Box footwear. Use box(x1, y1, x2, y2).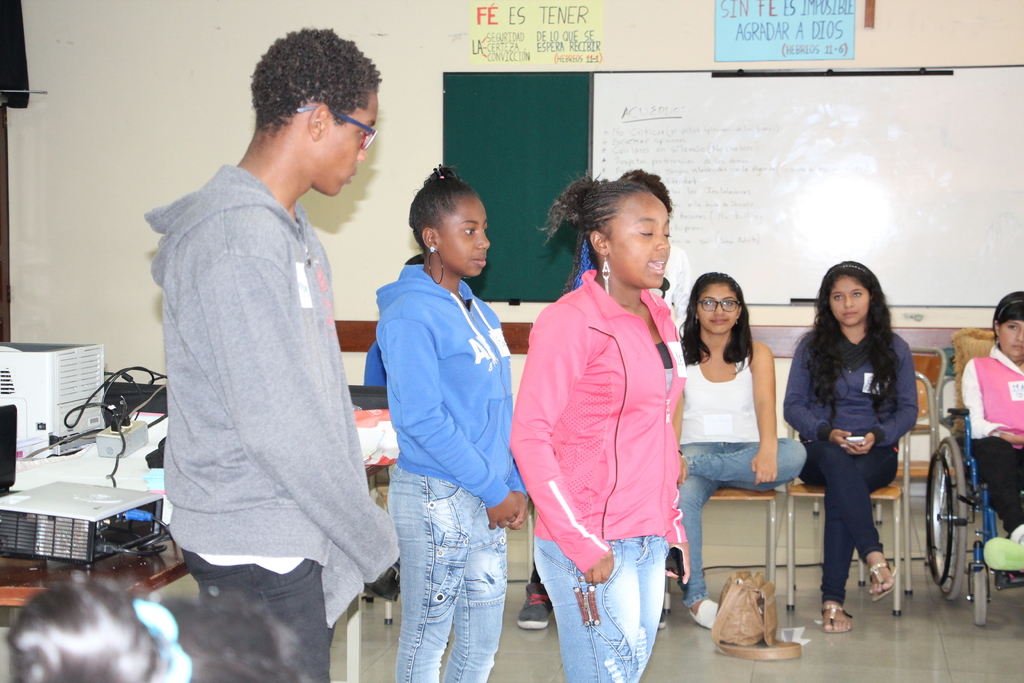
box(822, 601, 851, 636).
